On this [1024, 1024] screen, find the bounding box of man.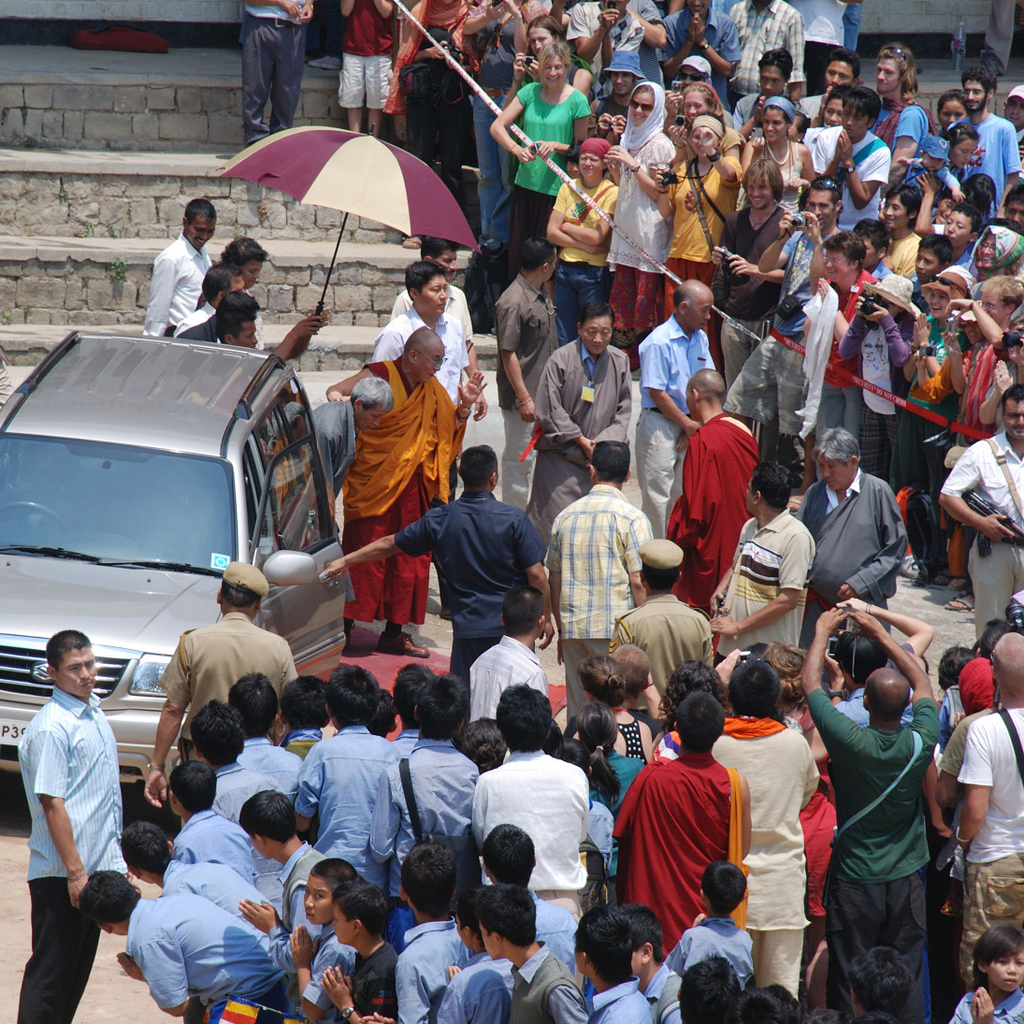
Bounding box: bbox(938, 52, 1023, 225).
